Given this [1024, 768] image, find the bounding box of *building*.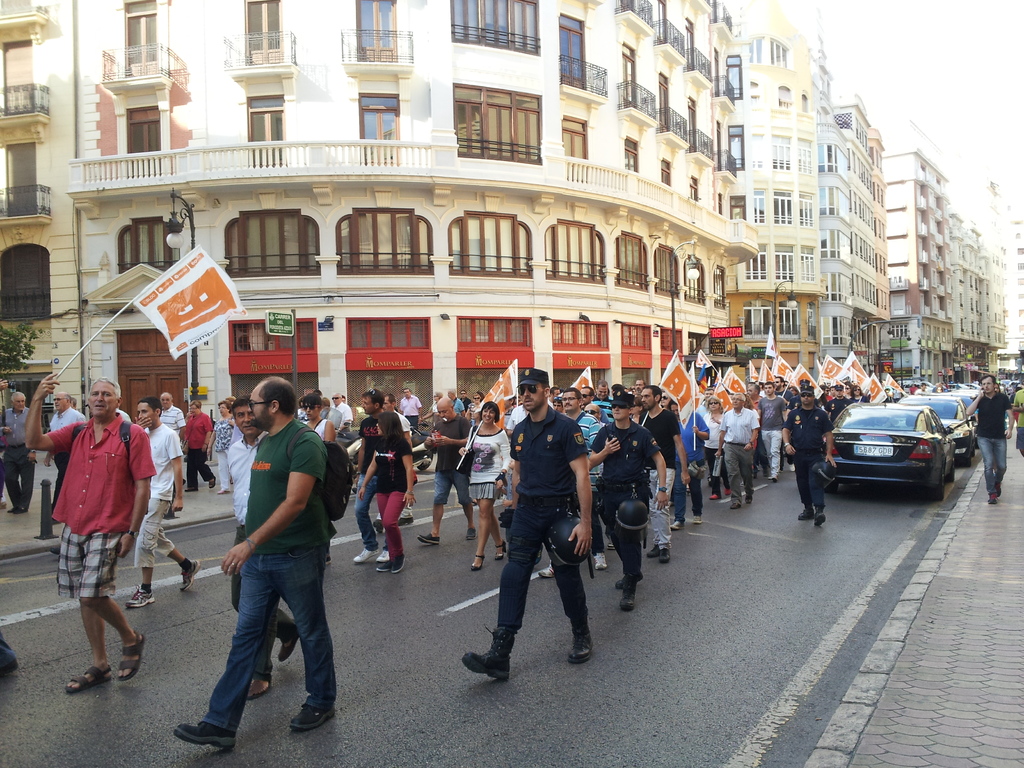
(878, 150, 945, 352).
